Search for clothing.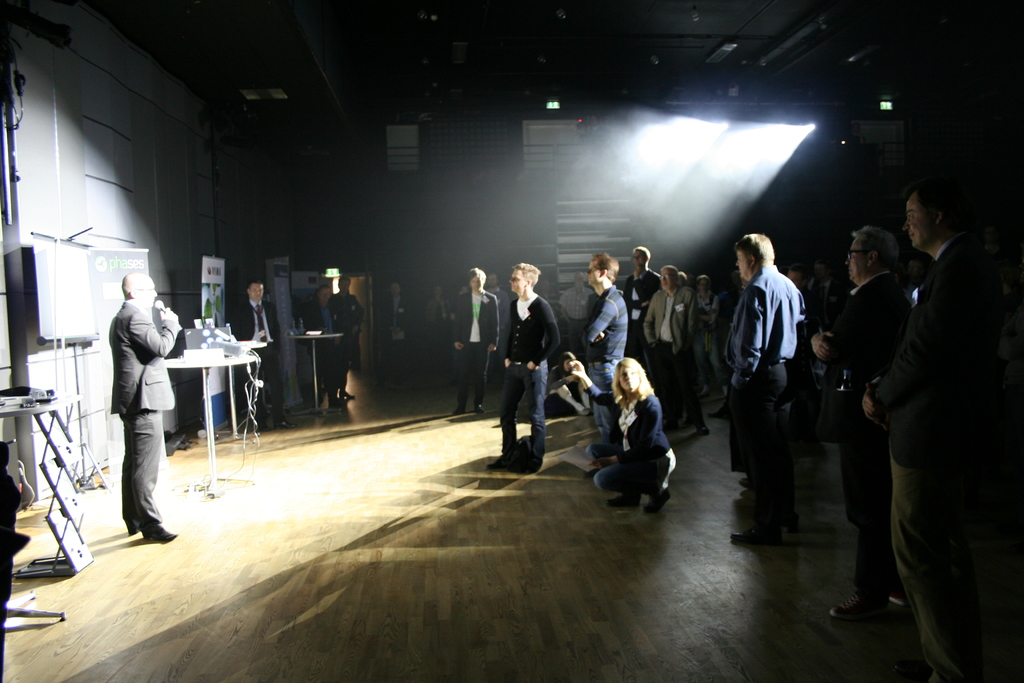
Found at box=[652, 277, 703, 369].
